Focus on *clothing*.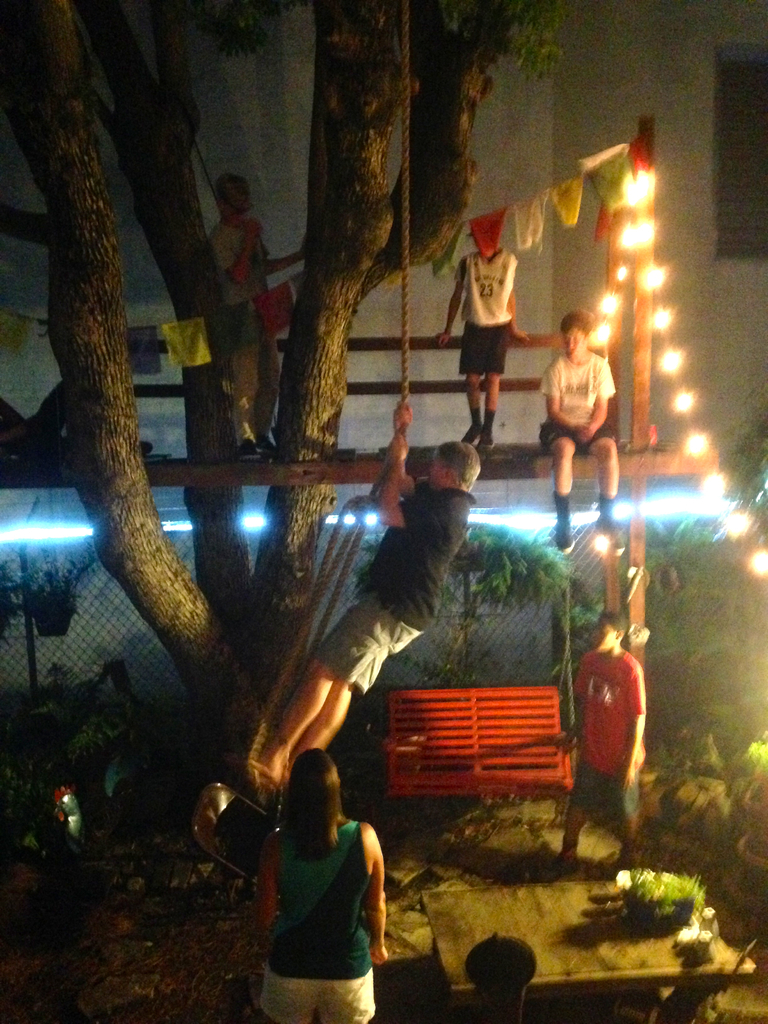
Focused at 322 480 483 683.
